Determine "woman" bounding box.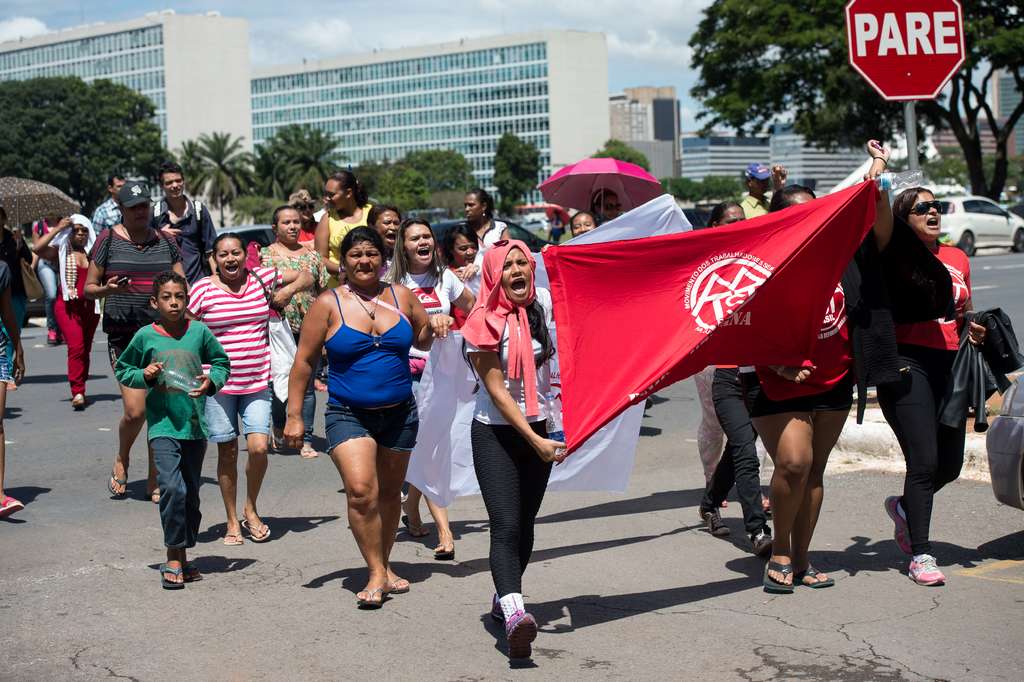
Determined: <box>572,208,600,237</box>.
